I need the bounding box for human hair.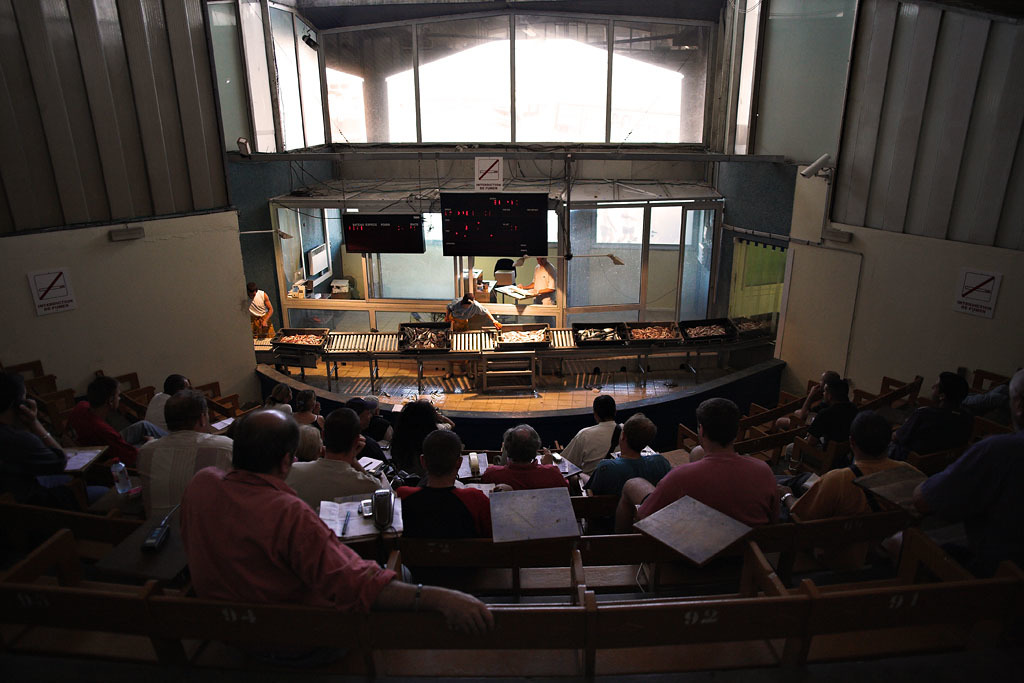
Here it is: locate(590, 393, 618, 420).
